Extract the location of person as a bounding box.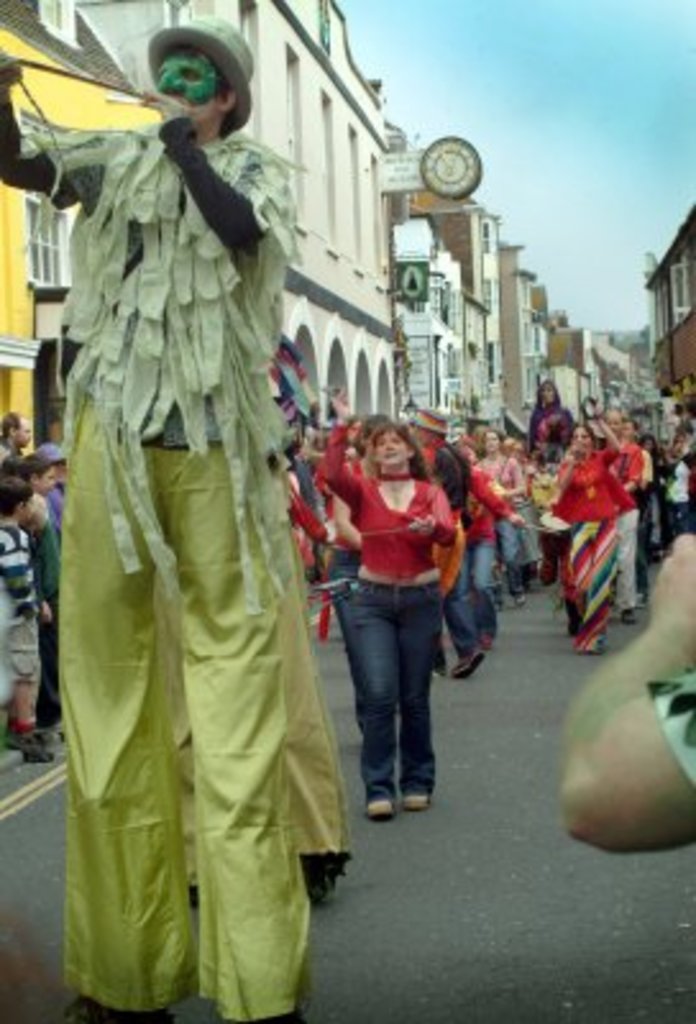
crop(0, 471, 41, 758).
